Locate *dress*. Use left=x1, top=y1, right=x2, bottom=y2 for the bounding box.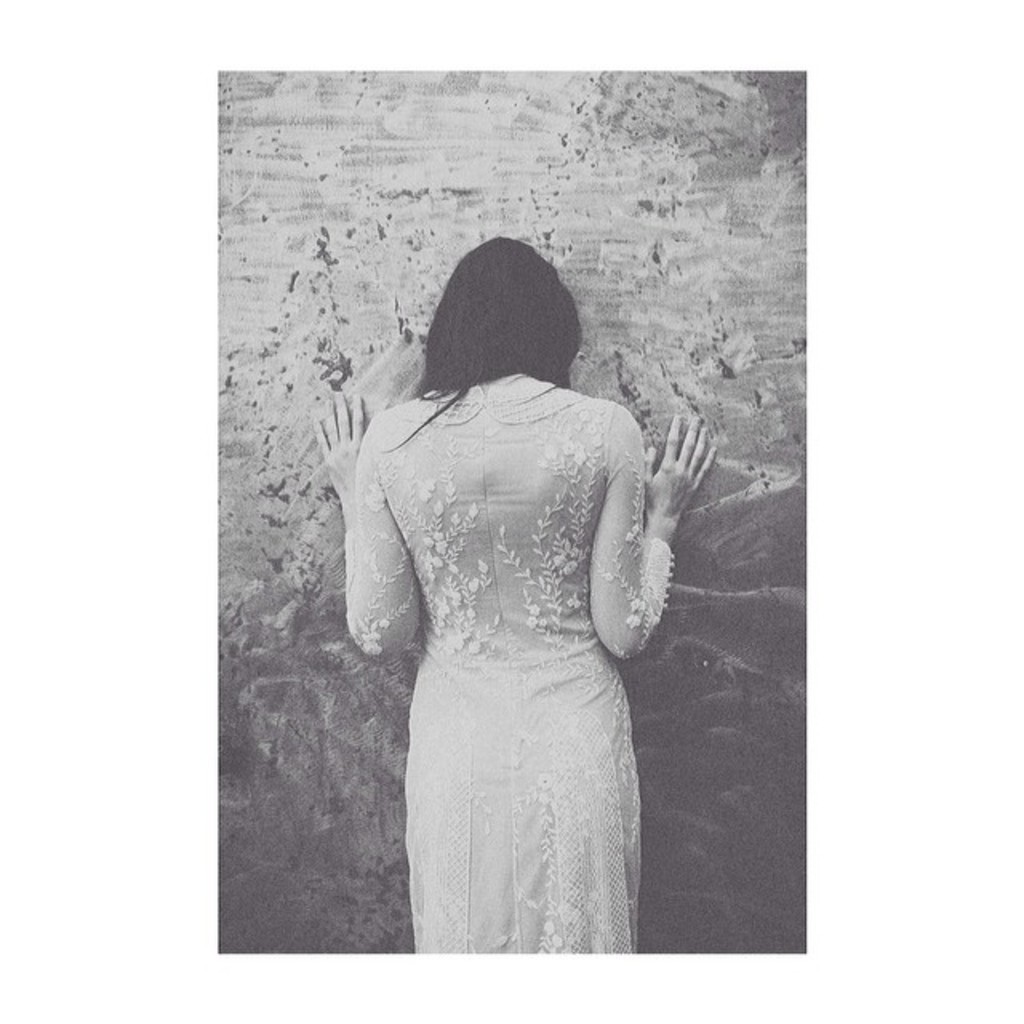
left=341, top=373, right=672, bottom=952.
